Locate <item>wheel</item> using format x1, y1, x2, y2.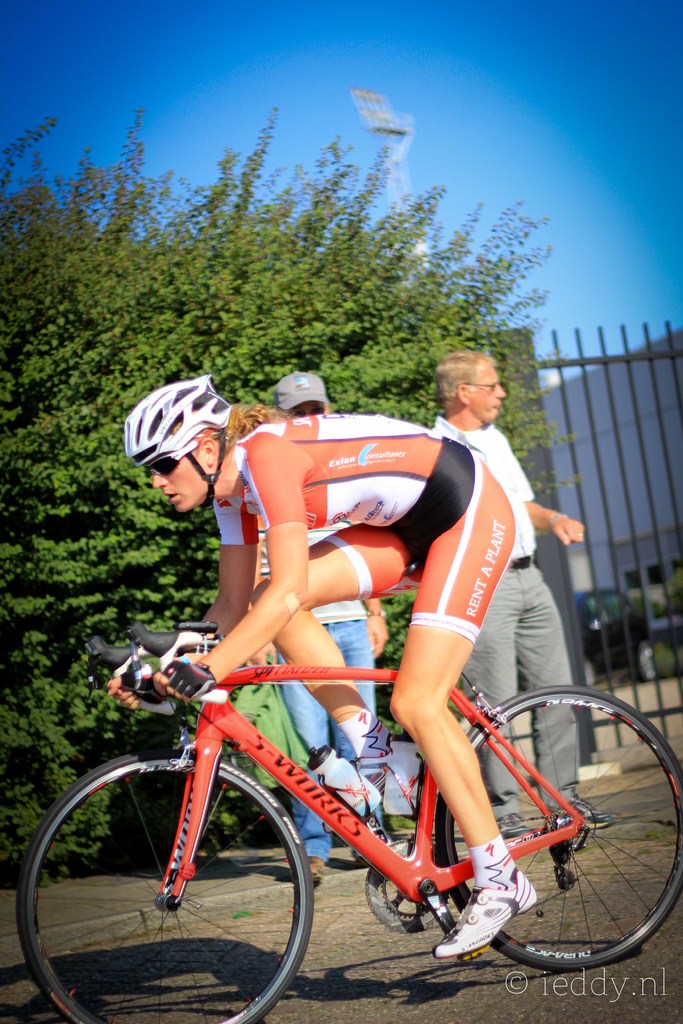
446, 686, 682, 966.
